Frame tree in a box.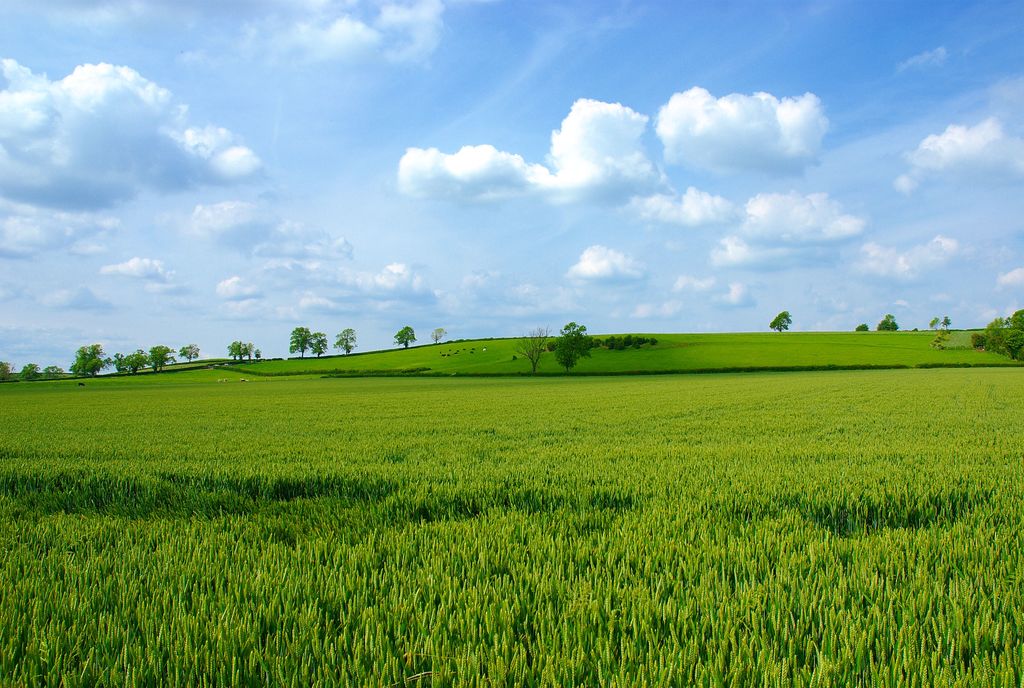
region(769, 308, 792, 333).
